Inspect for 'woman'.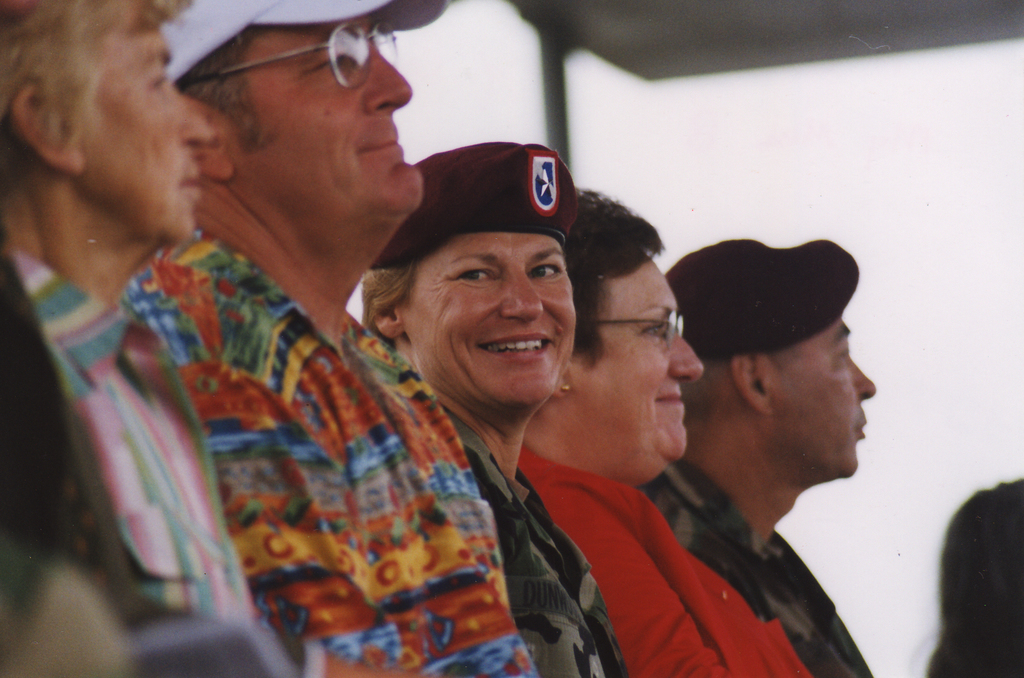
Inspection: (517, 186, 806, 677).
